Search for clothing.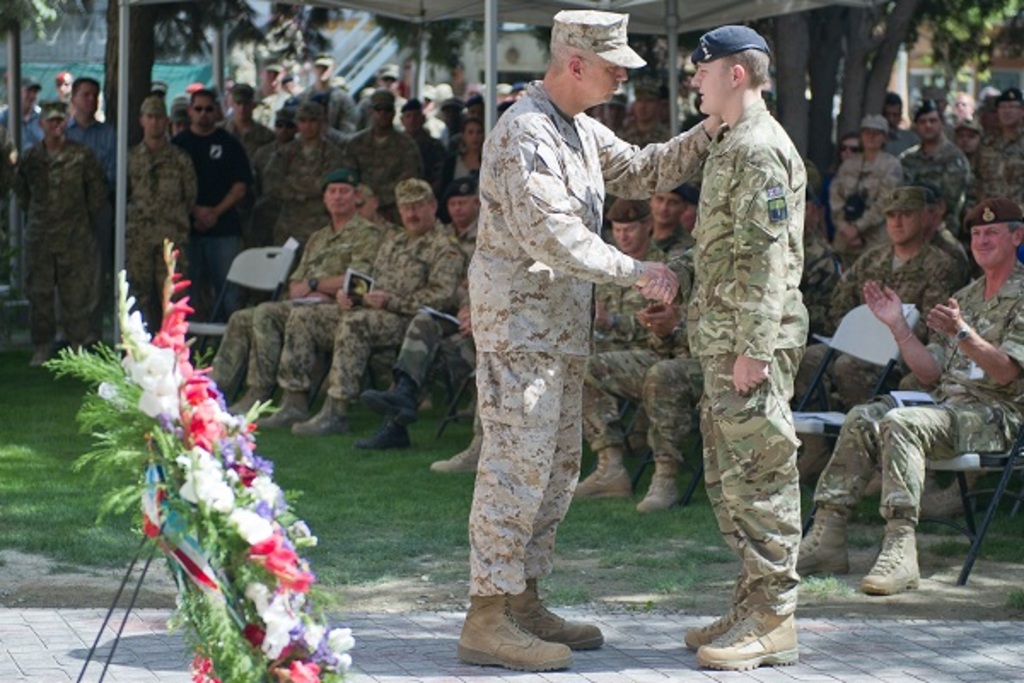
Found at <region>667, 99, 816, 608</region>.
